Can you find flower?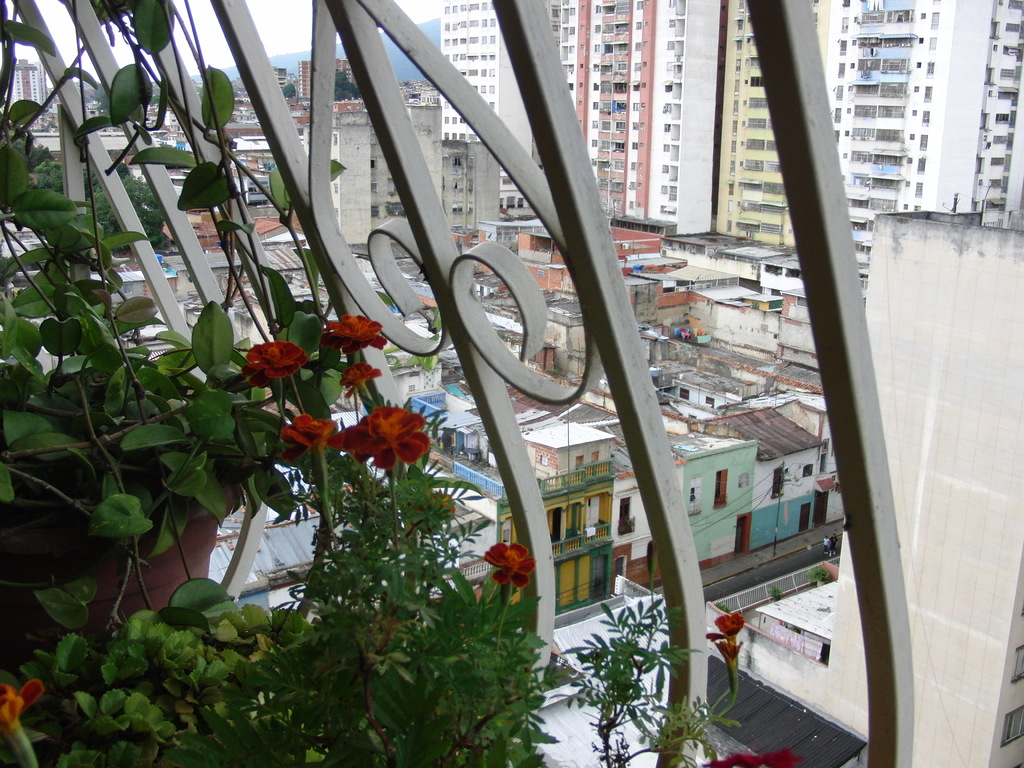
Yes, bounding box: locate(280, 417, 338, 463).
